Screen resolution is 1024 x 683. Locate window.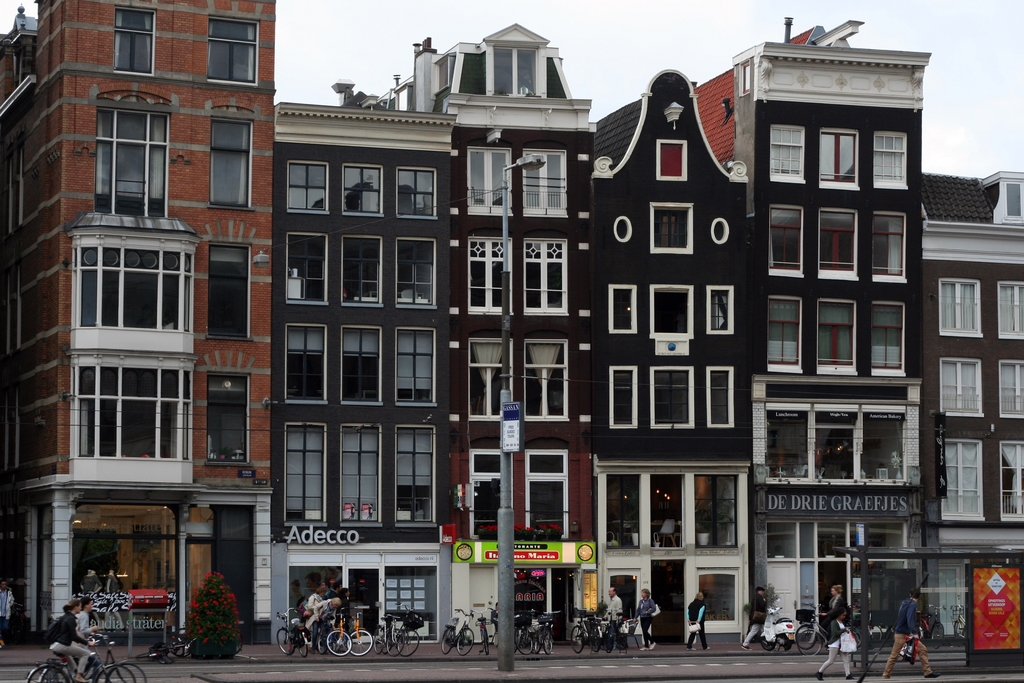
[394, 165, 433, 220].
